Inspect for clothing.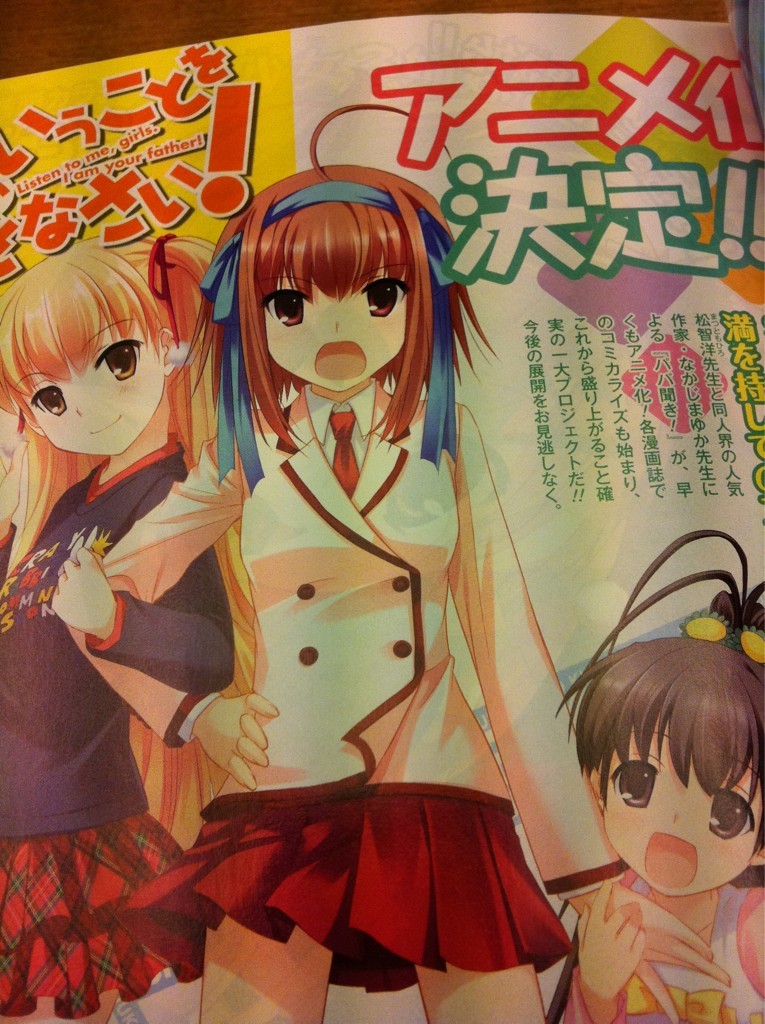
Inspection: 207:388:574:923.
